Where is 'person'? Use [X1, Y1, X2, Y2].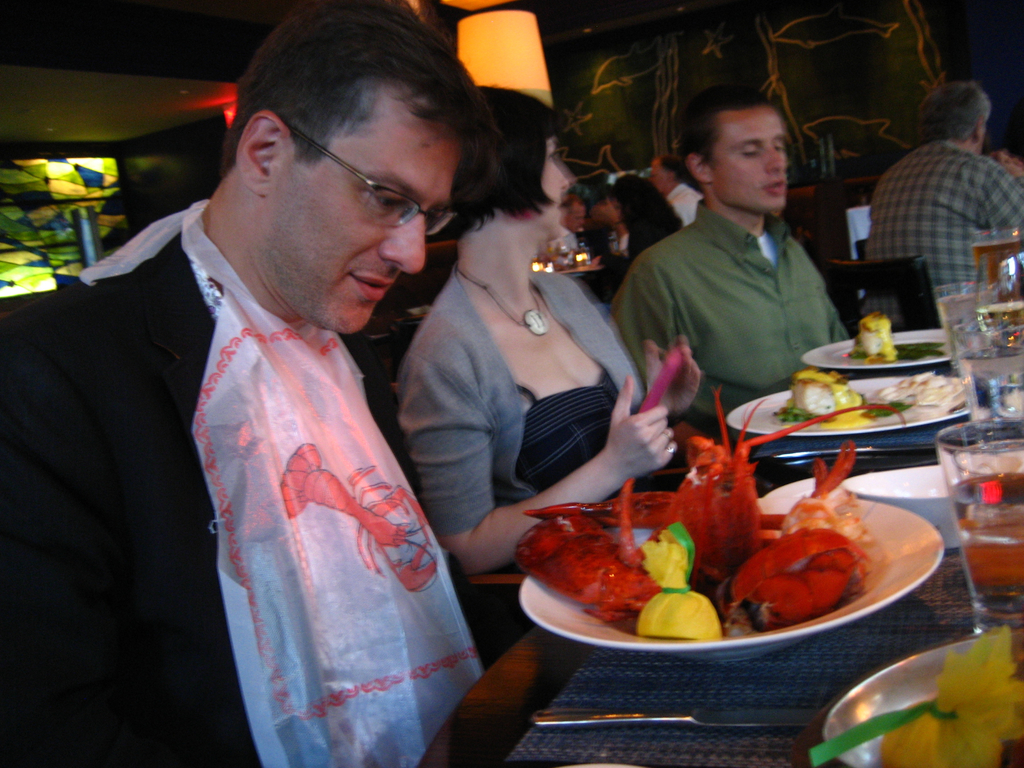
[387, 87, 705, 635].
